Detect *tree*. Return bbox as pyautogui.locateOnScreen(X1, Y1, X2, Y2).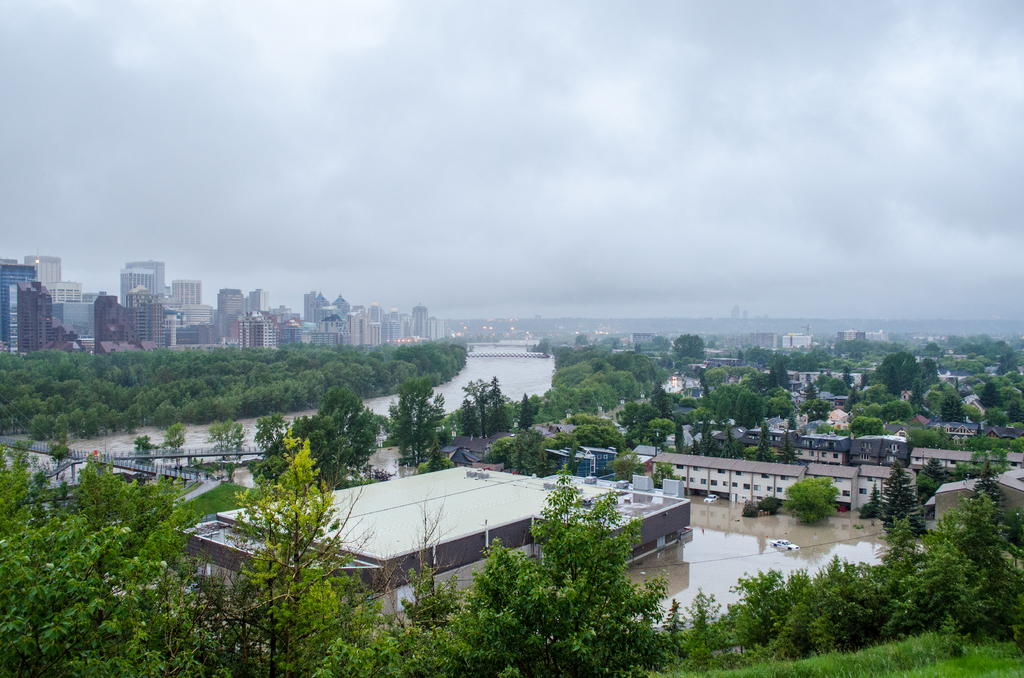
pyautogui.locateOnScreen(217, 400, 345, 614).
